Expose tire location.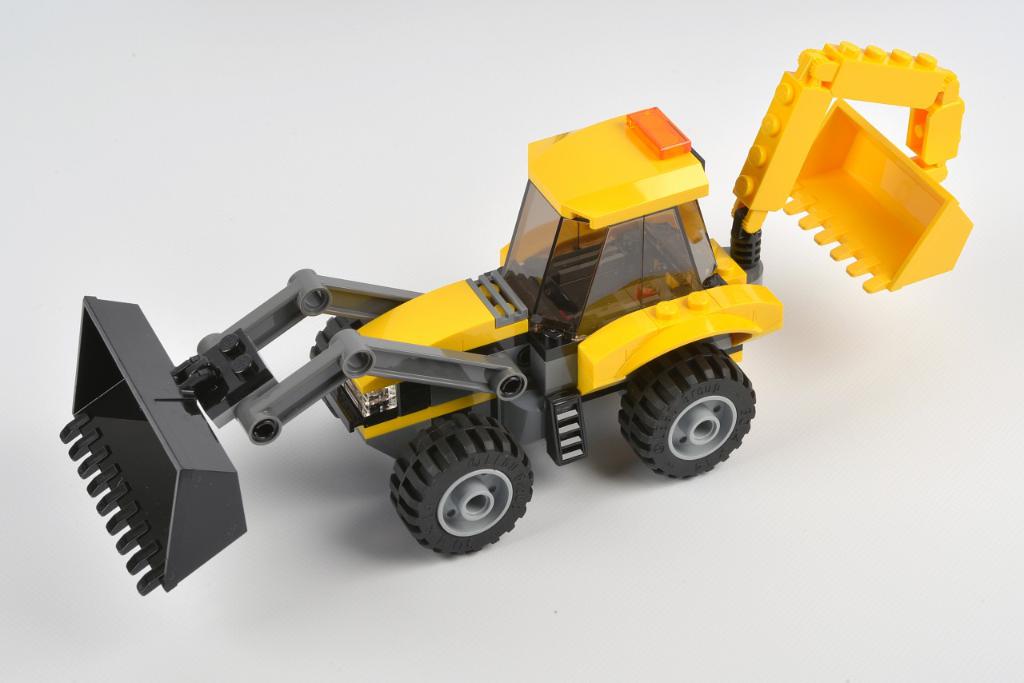
Exposed at box=[309, 315, 367, 416].
